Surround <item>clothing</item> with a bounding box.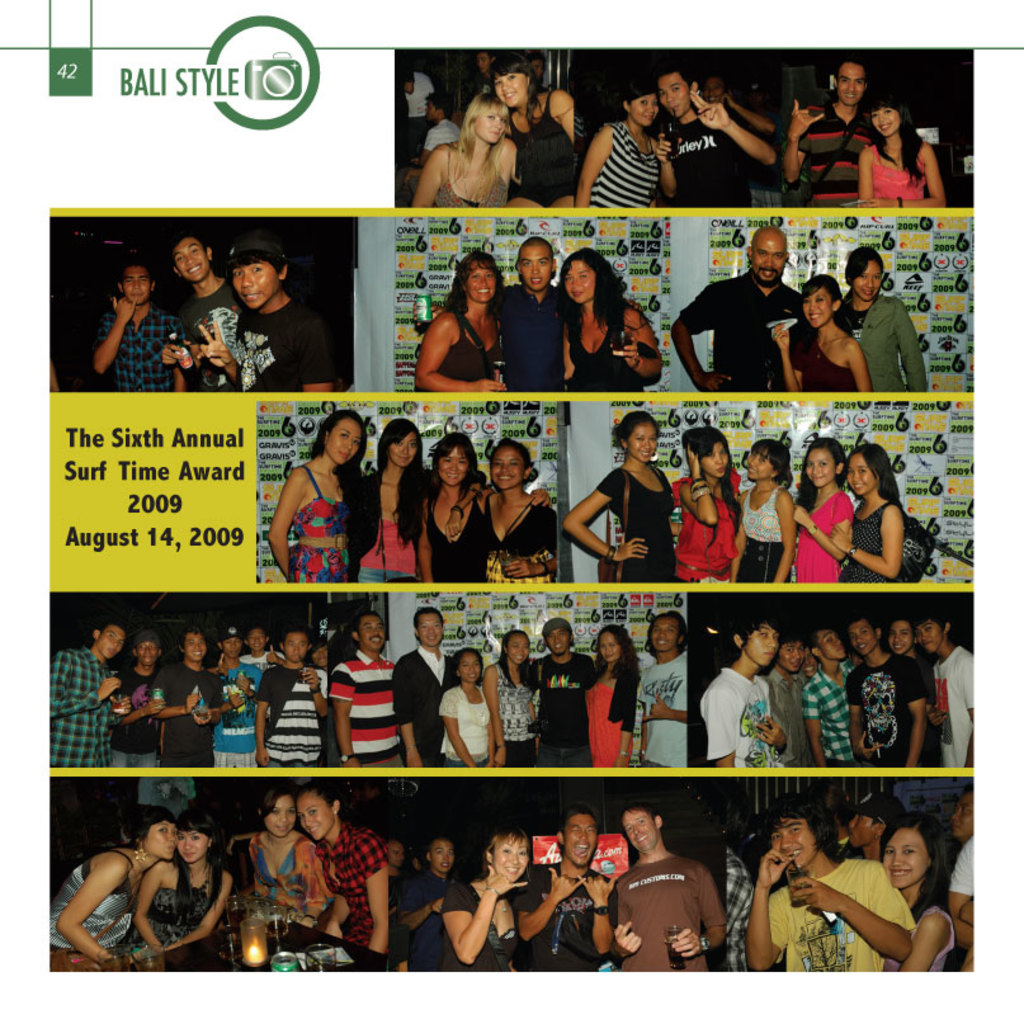
locate(489, 660, 537, 764).
